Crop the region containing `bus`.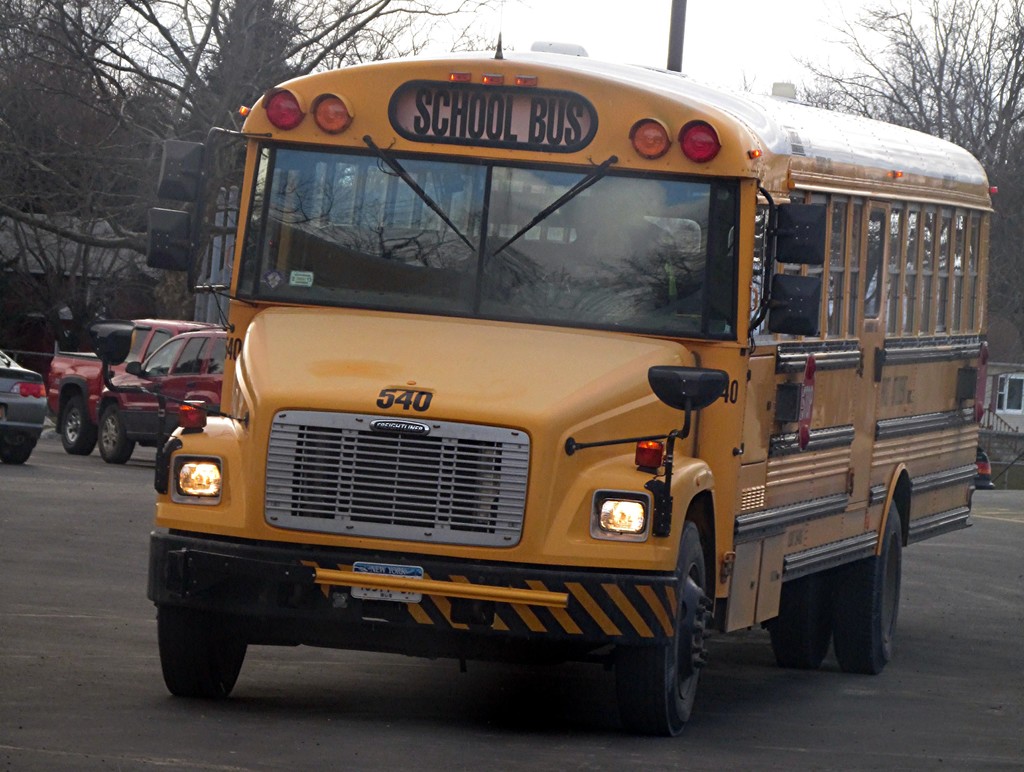
Crop region: 83:41:989:736.
